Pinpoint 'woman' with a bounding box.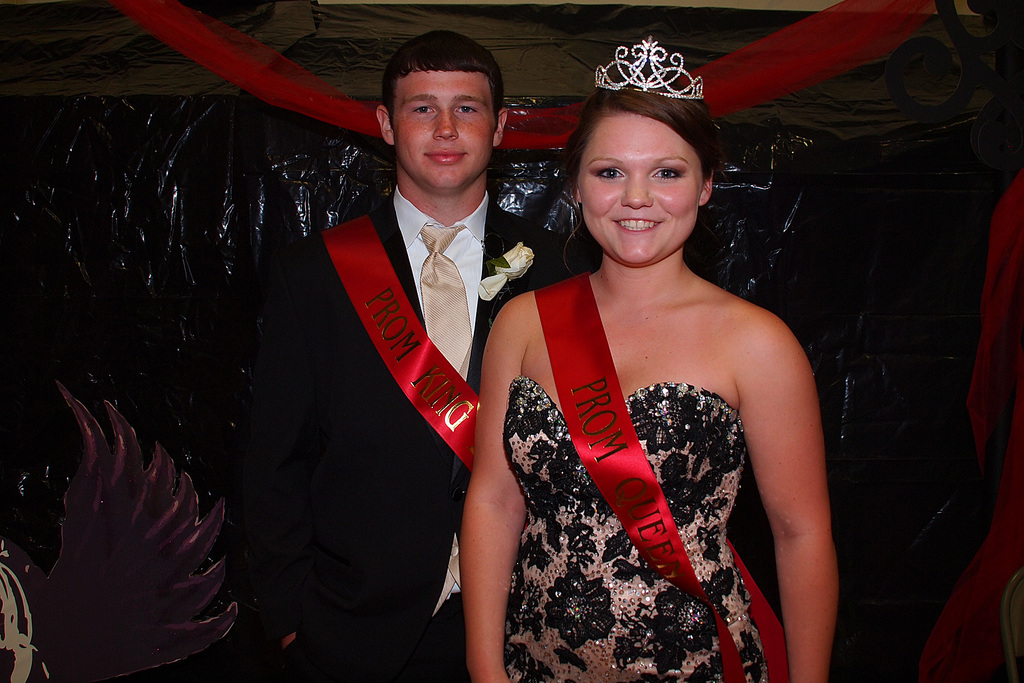
Rect(461, 44, 850, 679).
